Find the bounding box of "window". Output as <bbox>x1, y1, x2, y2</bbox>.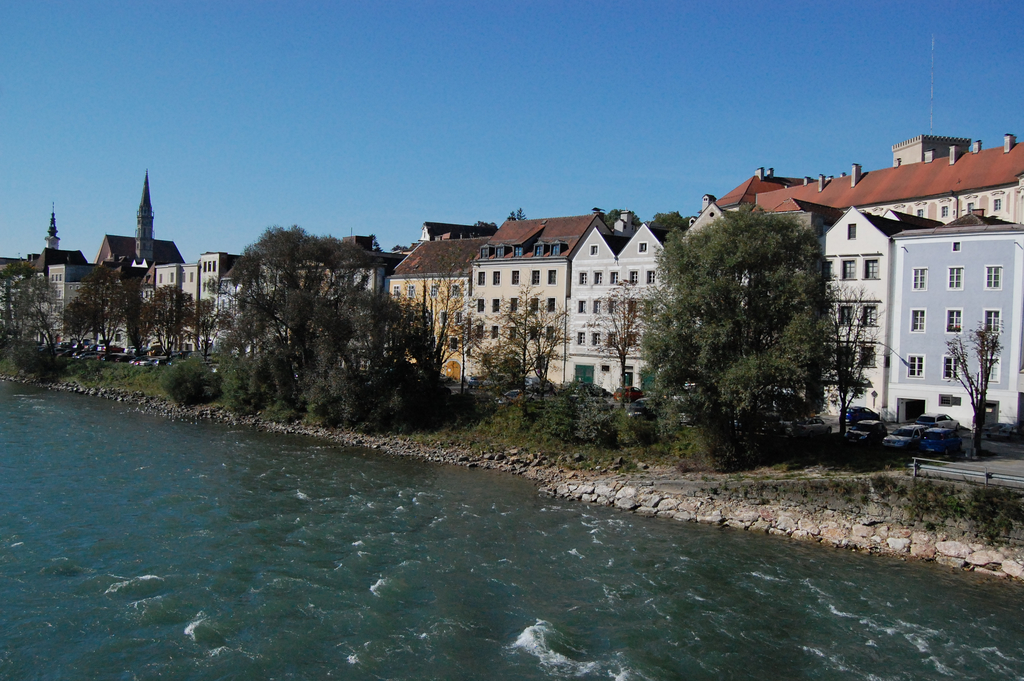
<bbox>630, 272, 637, 282</bbox>.
